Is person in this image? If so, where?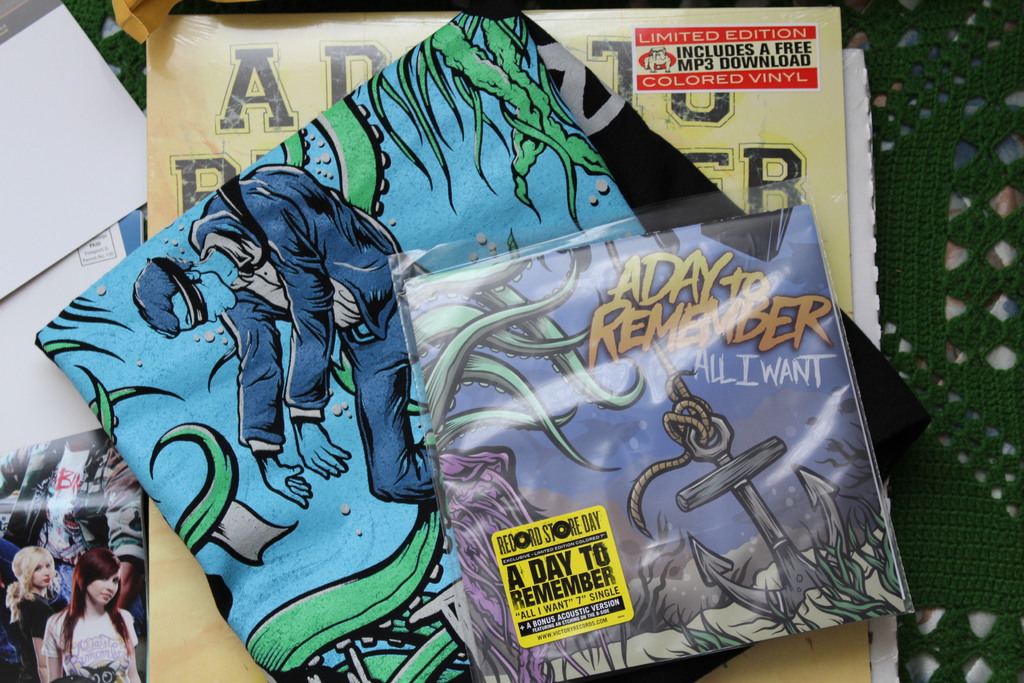
Yes, at {"left": 132, "top": 164, "right": 519, "bottom": 506}.
